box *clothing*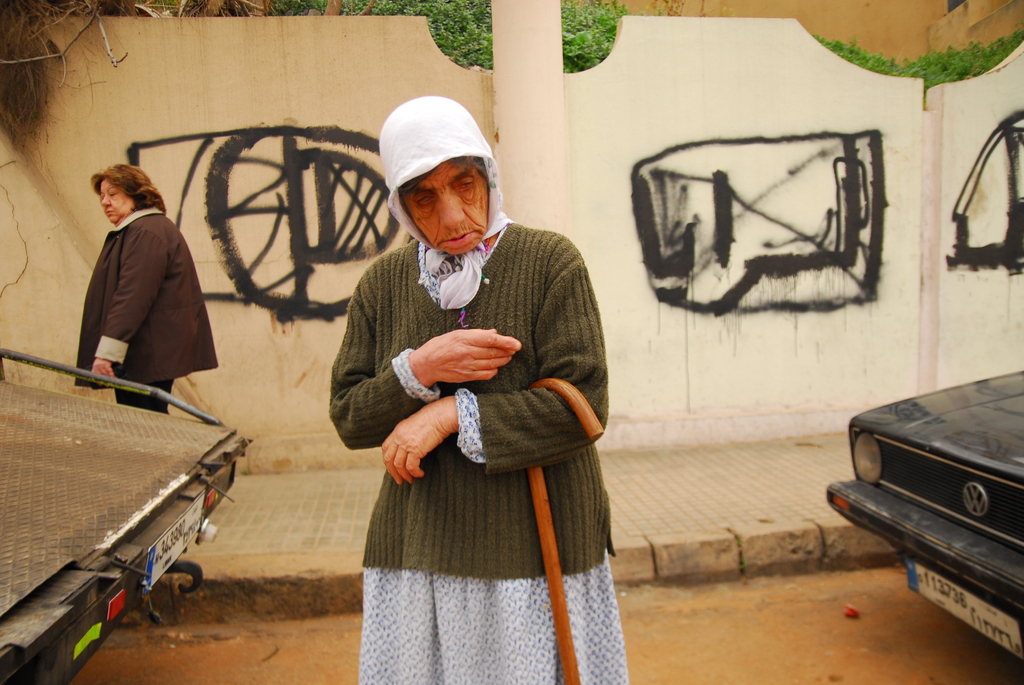
region(68, 200, 220, 410)
